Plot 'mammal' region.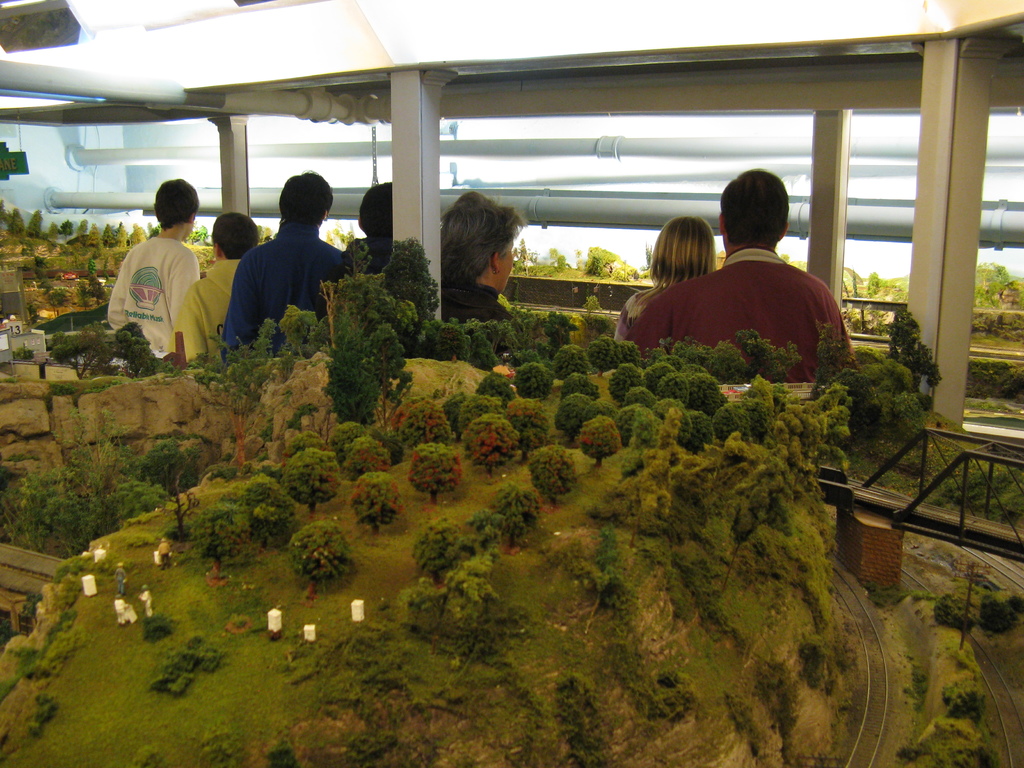
Plotted at crop(226, 168, 348, 359).
